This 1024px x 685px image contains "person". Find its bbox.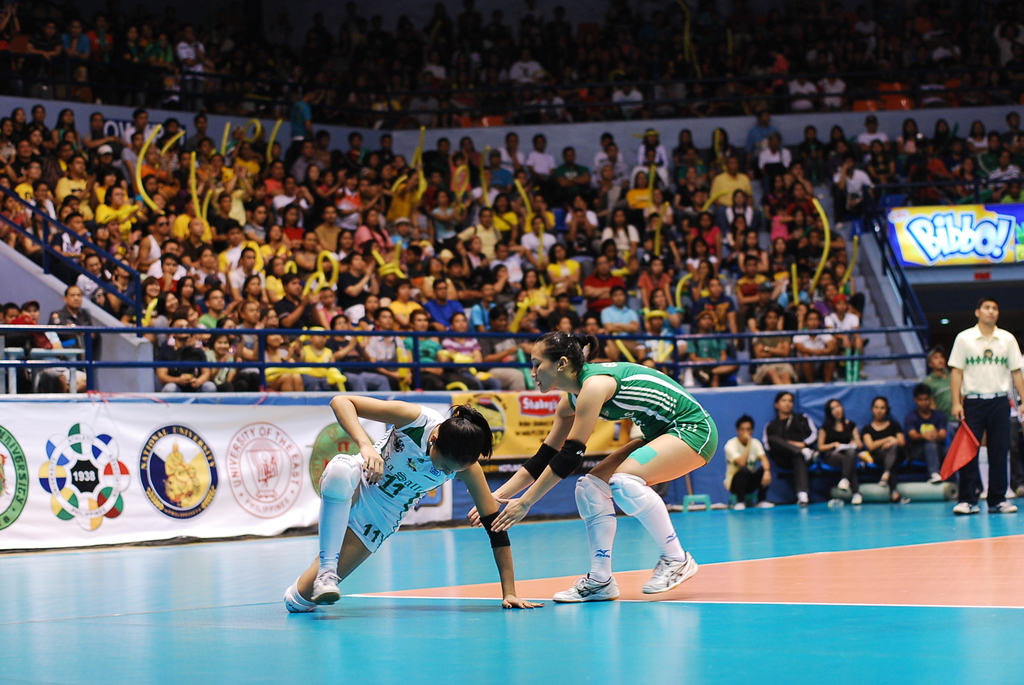
select_region(53, 219, 87, 258).
